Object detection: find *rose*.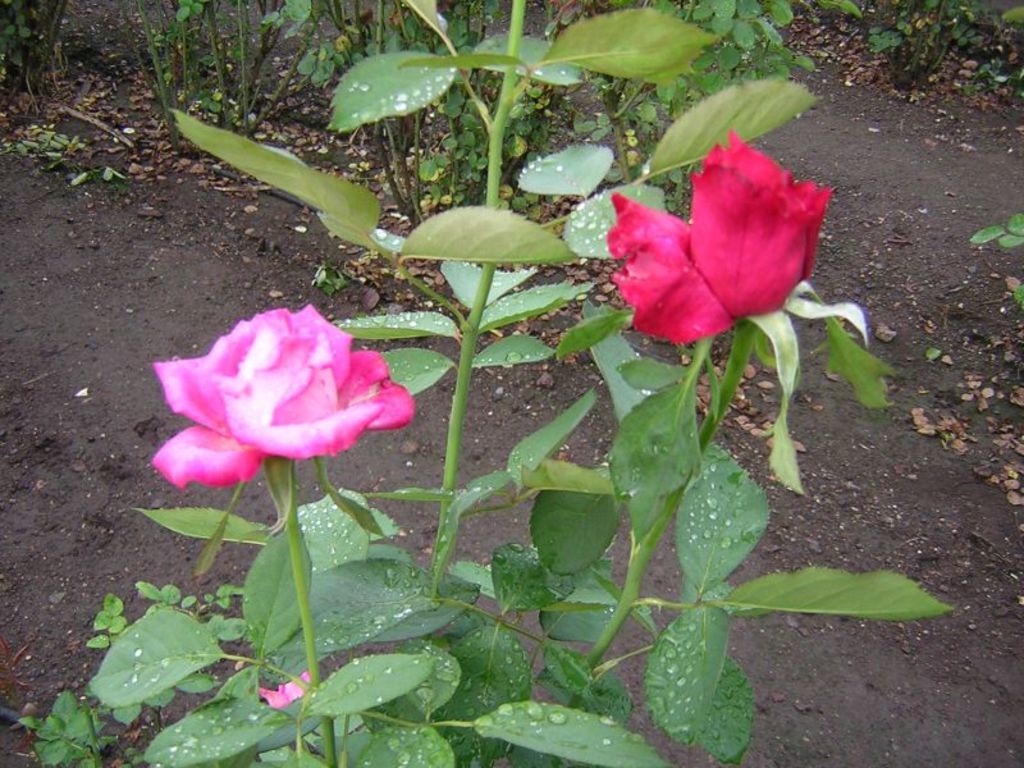
Rect(143, 297, 416, 492).
